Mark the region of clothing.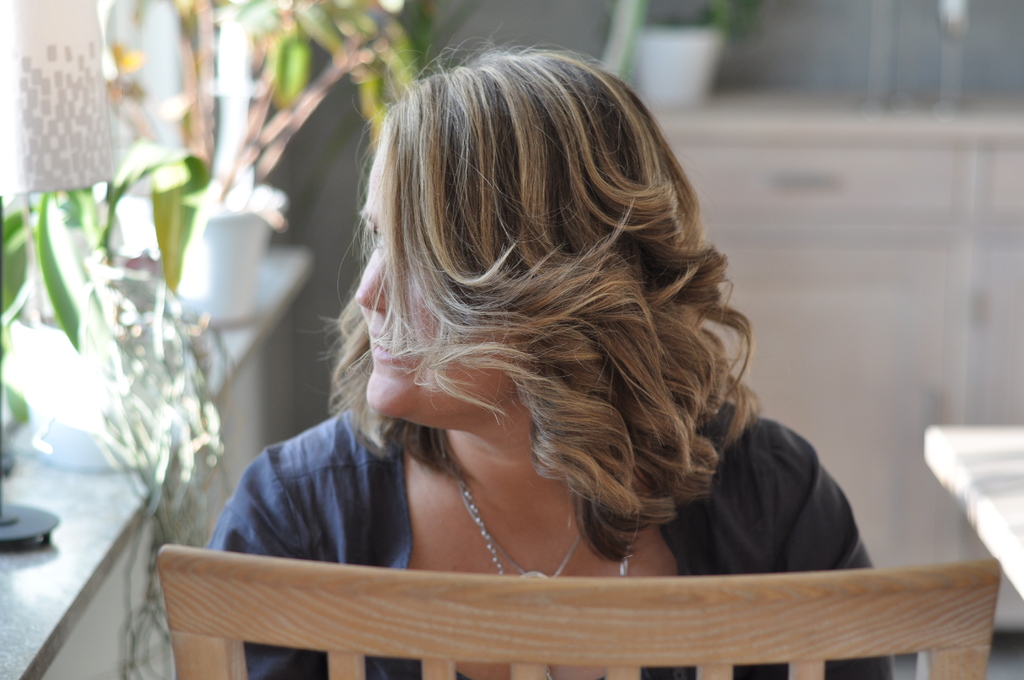
Region: BBox(198, 407, 890, 679).
